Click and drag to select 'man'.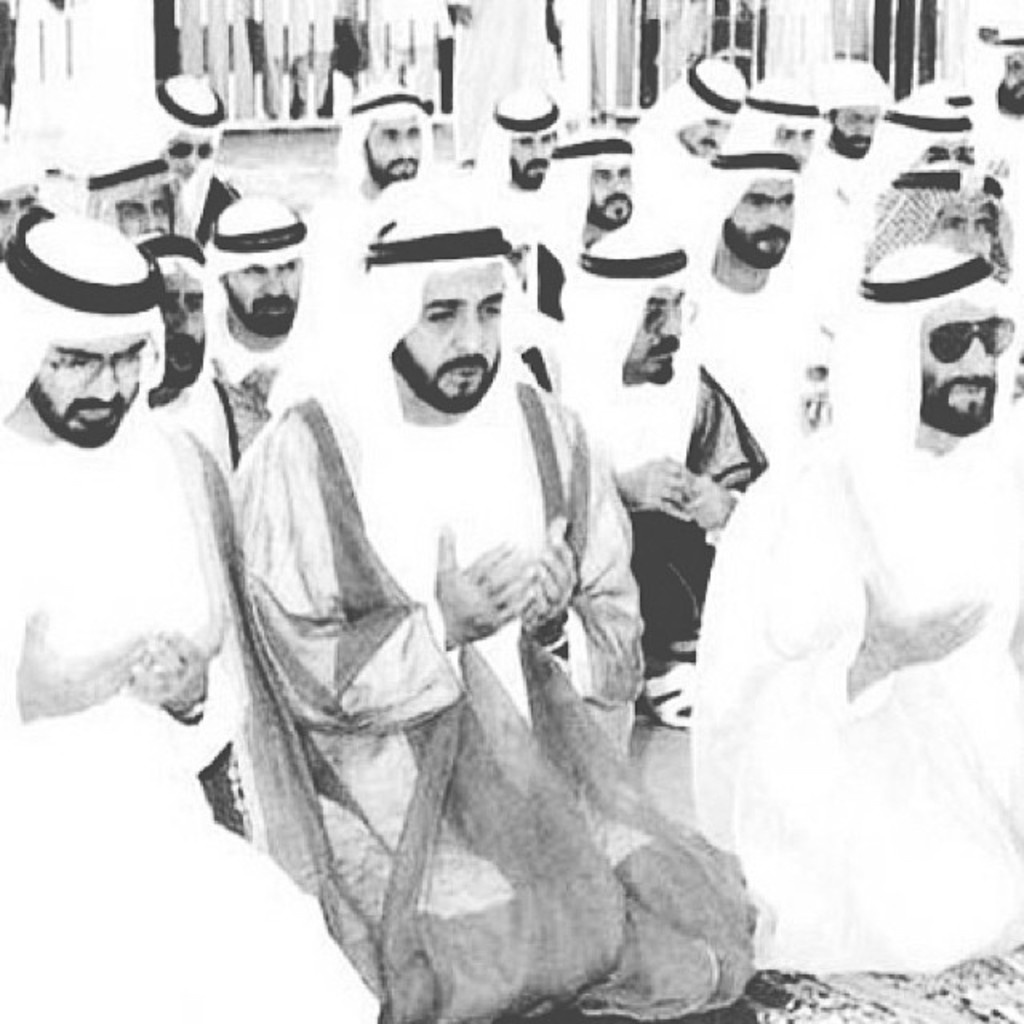
Selection: {"left": 856, "top": 86, "right": 986, "bottom": 195}.
